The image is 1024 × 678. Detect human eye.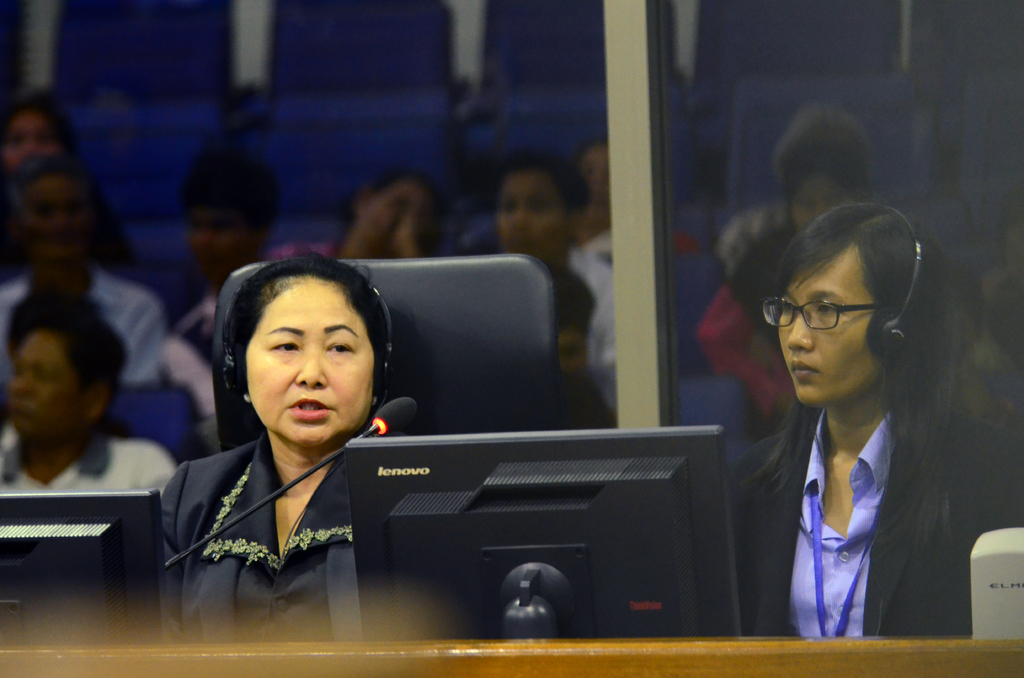
Detection: <box>262,337,298,357</box>.
